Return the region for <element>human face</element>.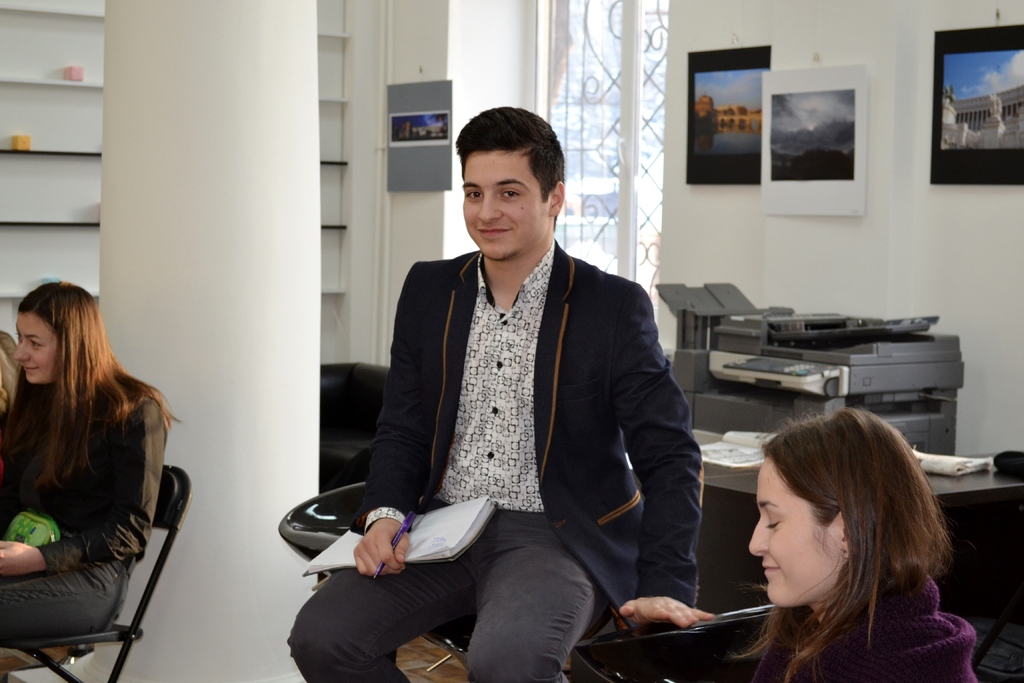
(x1=461, y1=151, x2=554, y2=260).
